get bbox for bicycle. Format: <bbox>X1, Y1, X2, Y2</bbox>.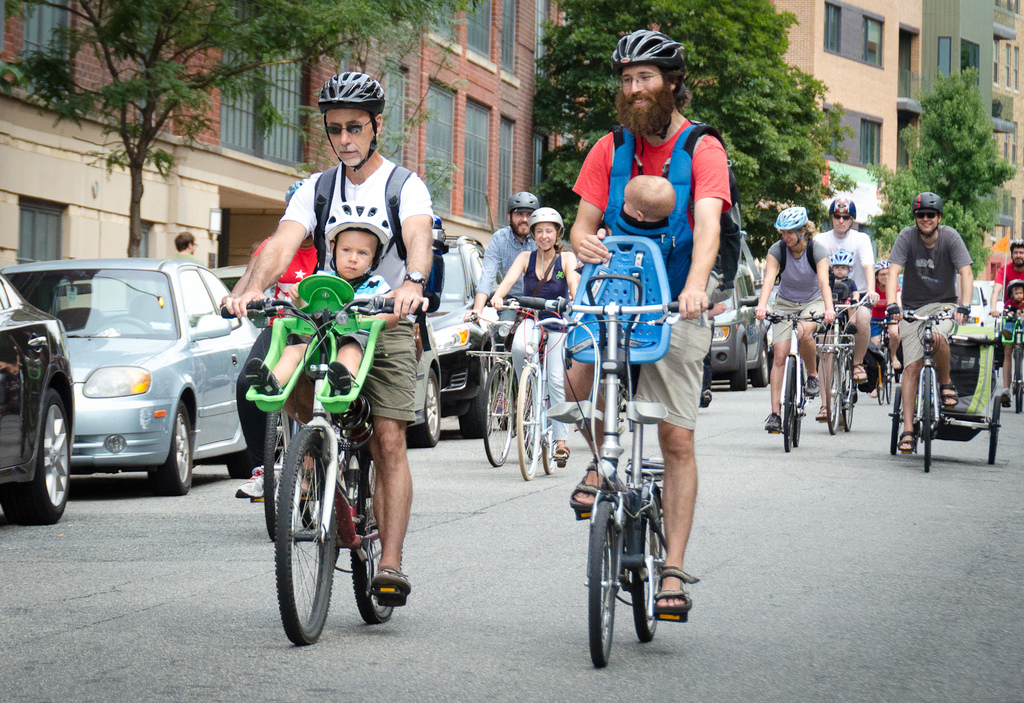
<bbox>224, 293, 333, 536</bbox>.
